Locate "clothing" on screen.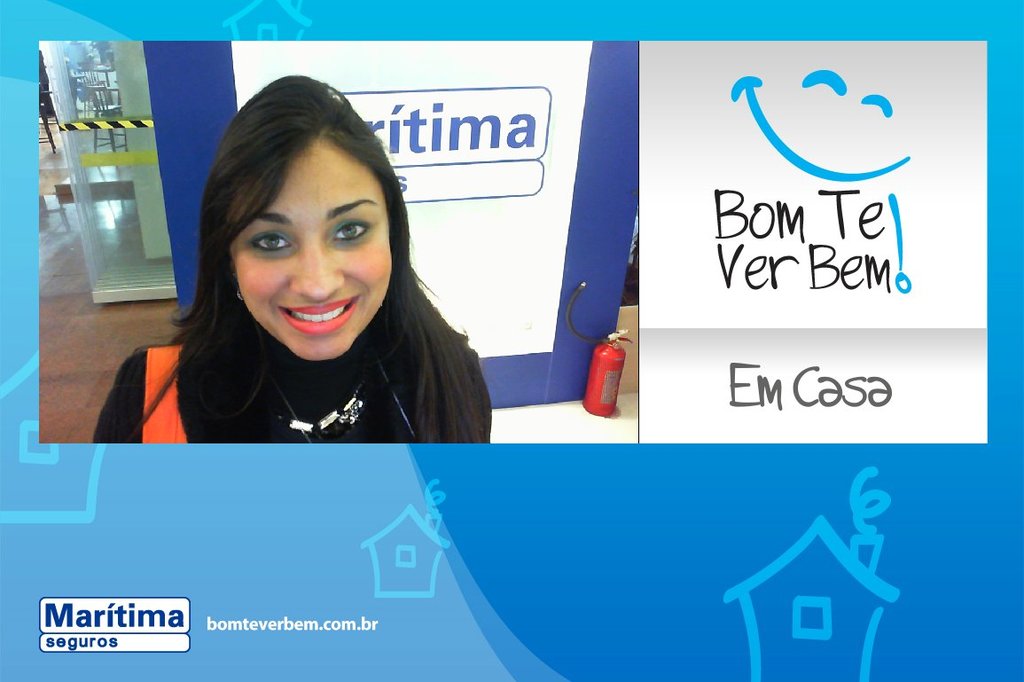
On screen at select_region(112, 300, 487, 440).
